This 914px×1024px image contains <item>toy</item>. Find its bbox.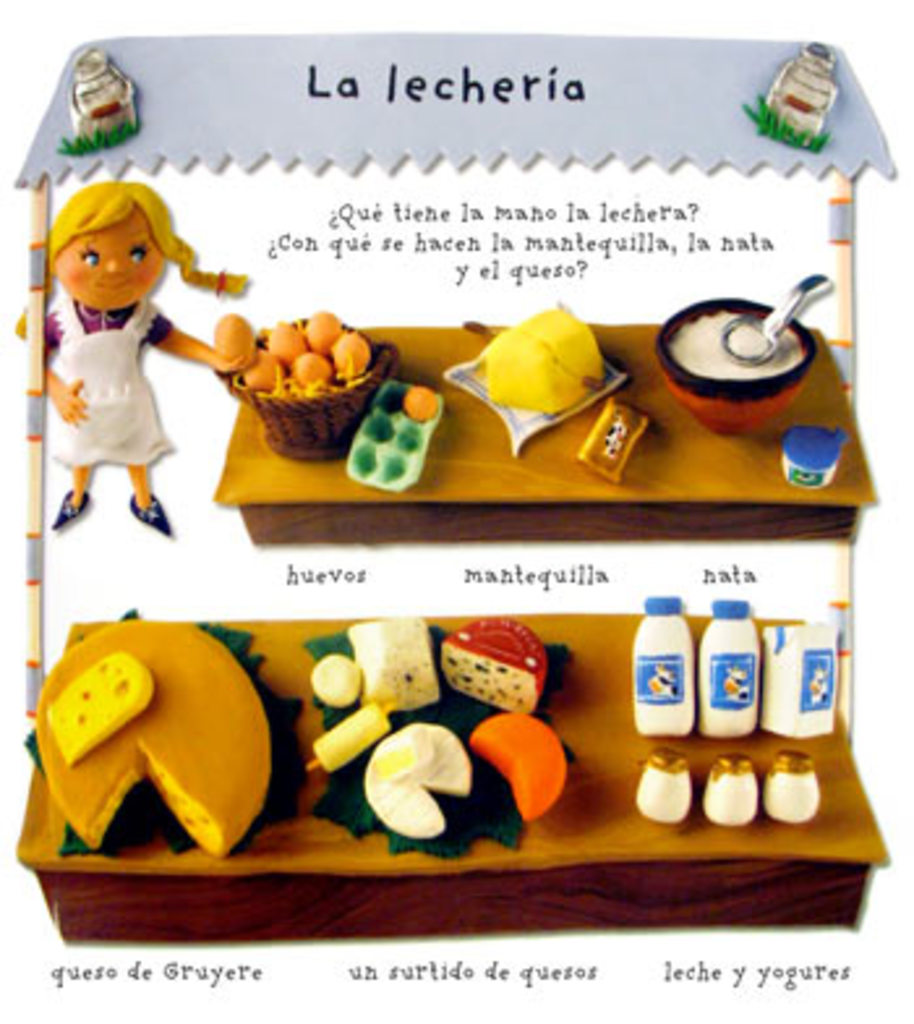
{"x1": 765, "y1": 755, "x2": 817, "y2": 825}.
